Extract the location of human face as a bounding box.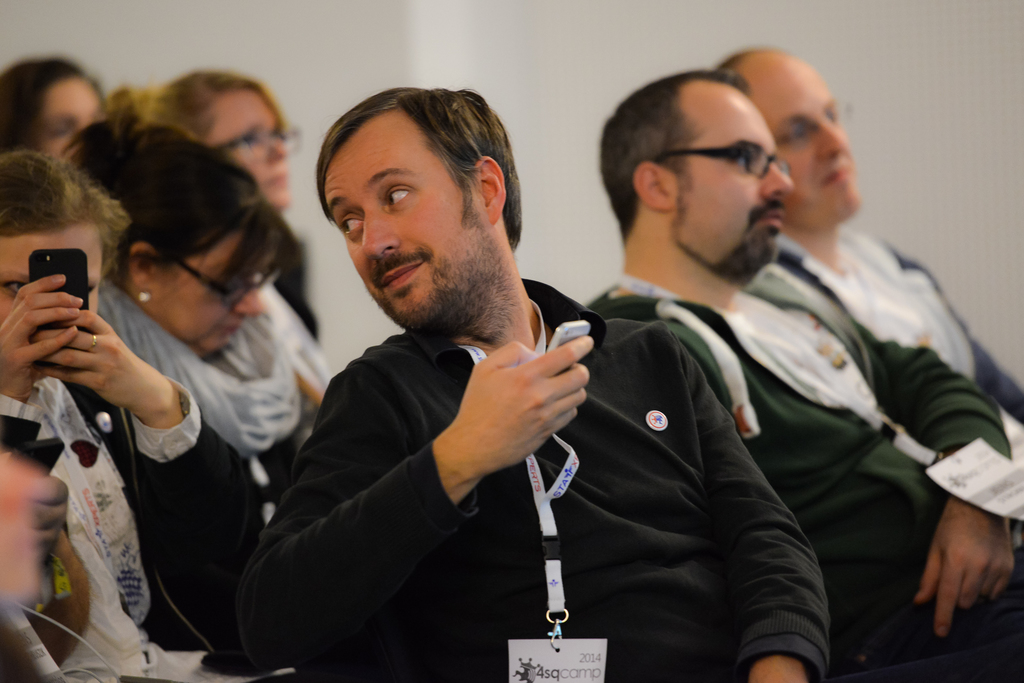
detection(665, 86, 795, 272).
